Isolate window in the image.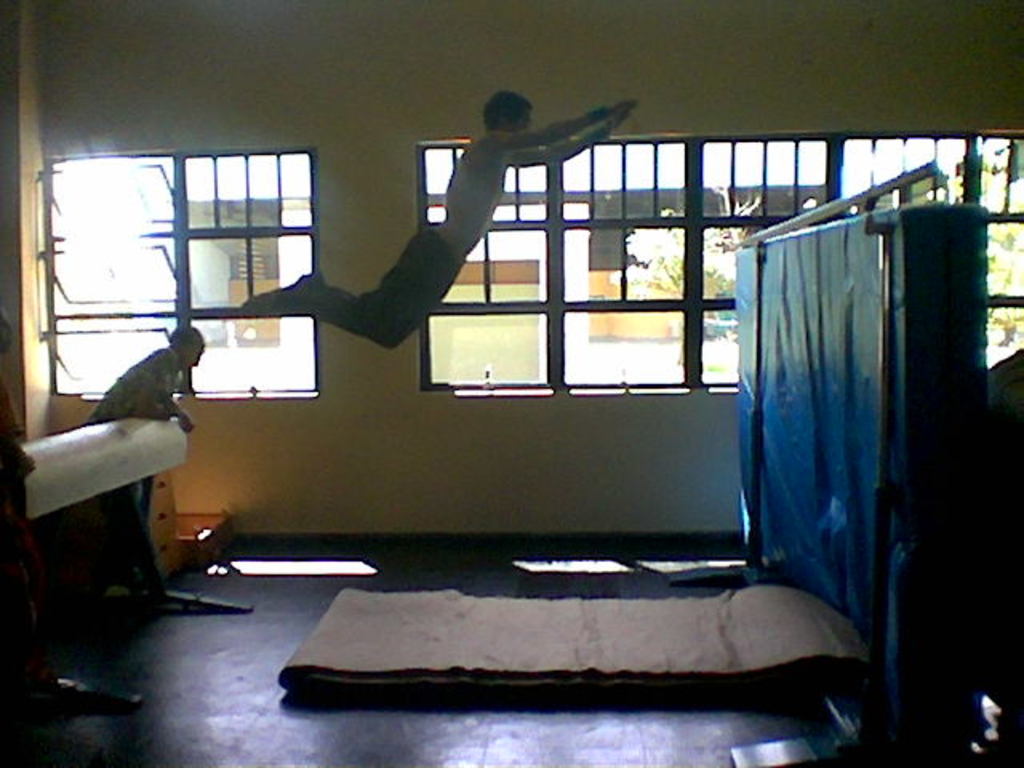
Isolated region: 421:138:1022:405.
